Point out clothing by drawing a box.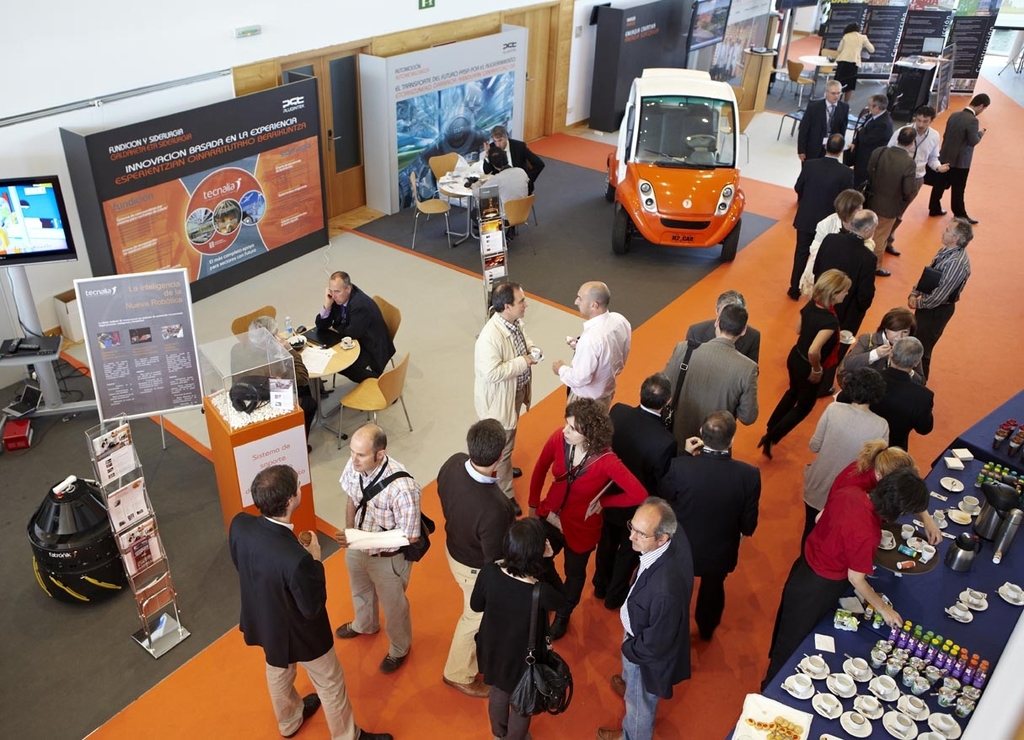
left=834, top=454, right=877, bottom=488.
